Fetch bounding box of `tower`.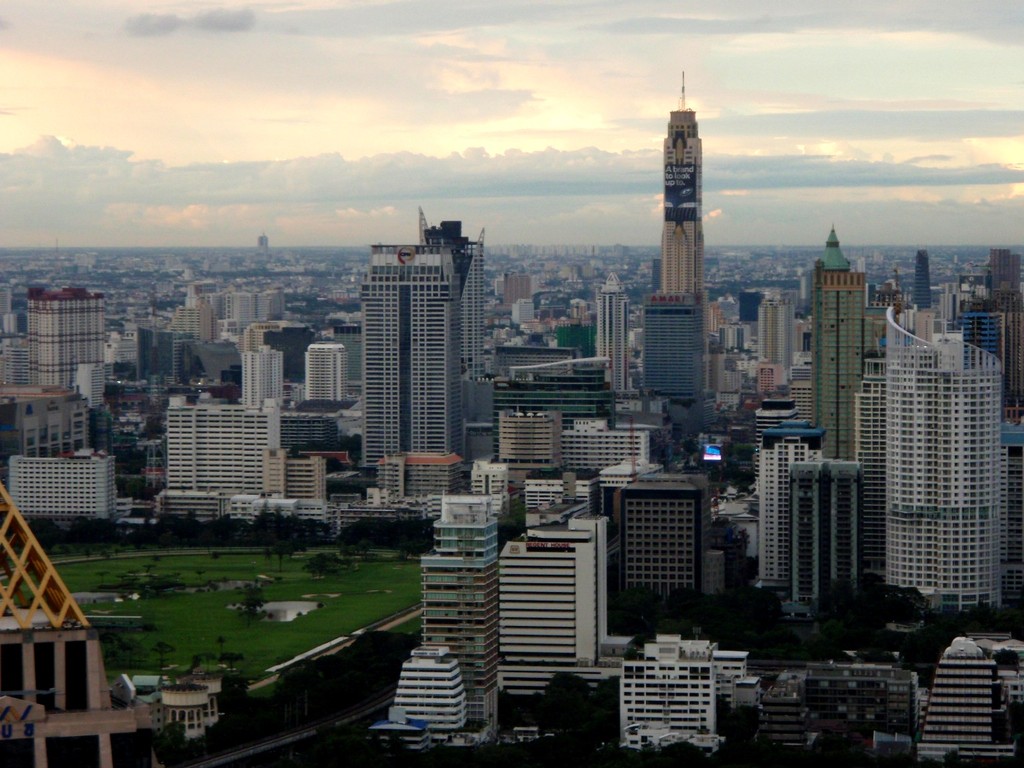
Bbox: {"x1": 639, "y1": 80, "x2": 733, "y2": 327}.
